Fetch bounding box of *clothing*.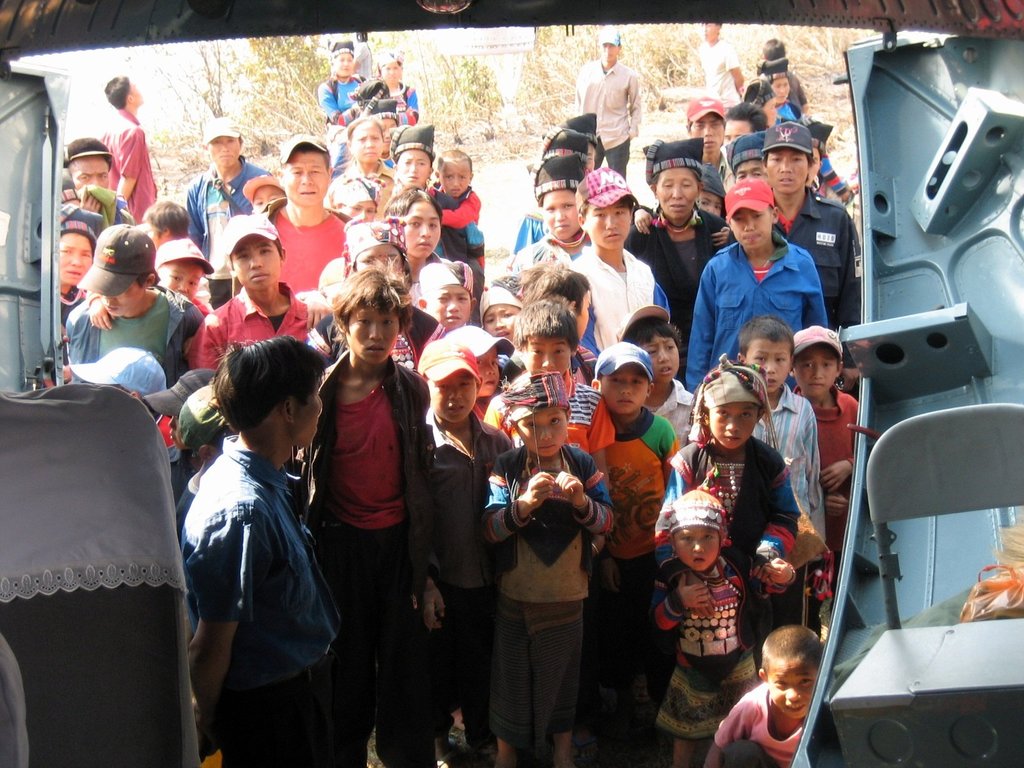
Bbox: (left=435, top=185, right=483, bottom=271).
